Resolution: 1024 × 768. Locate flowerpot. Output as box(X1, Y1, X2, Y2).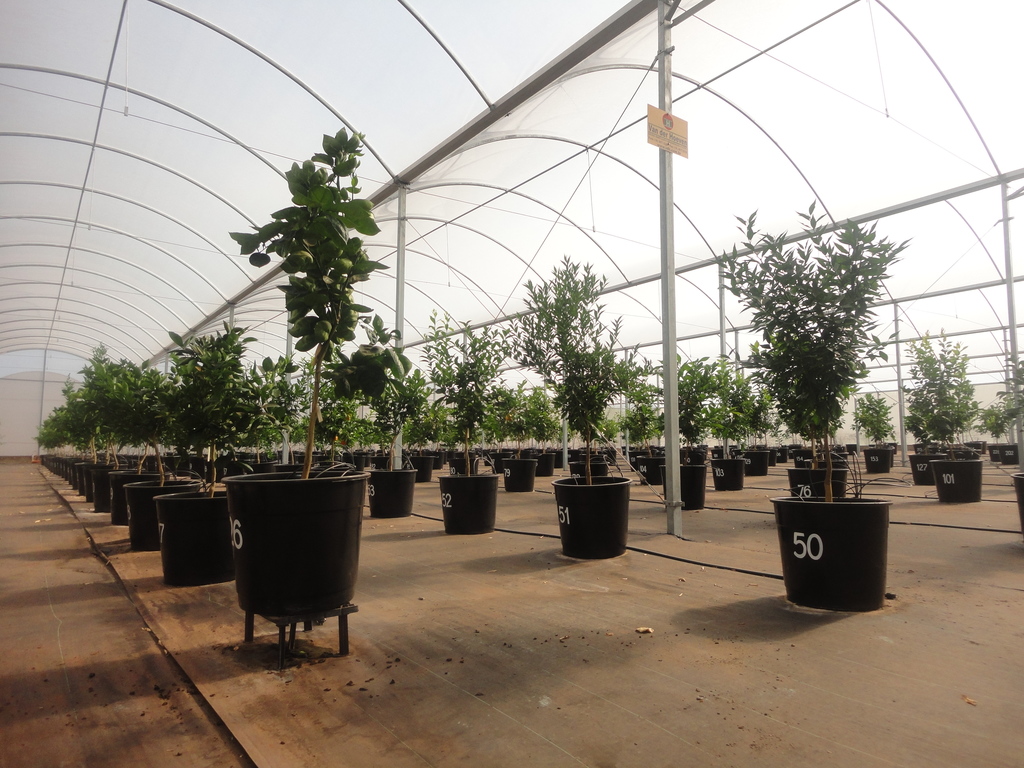
box(501, 457, 537, 494).
